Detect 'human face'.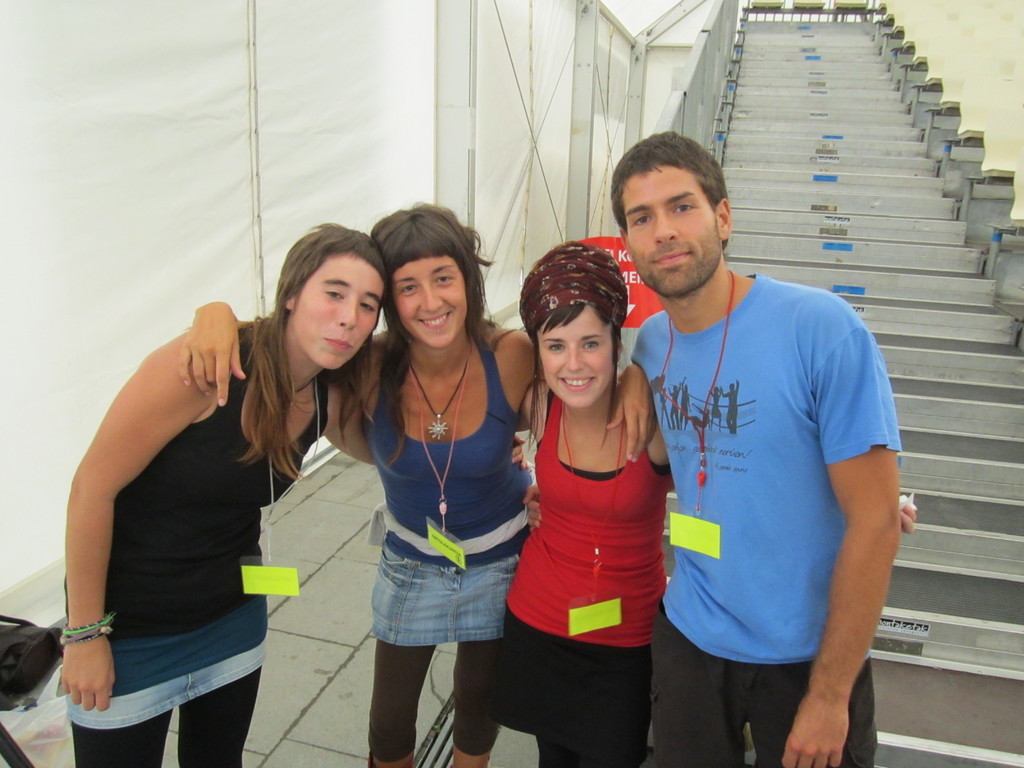
Detected at <box>386,258,467,348</box>.
